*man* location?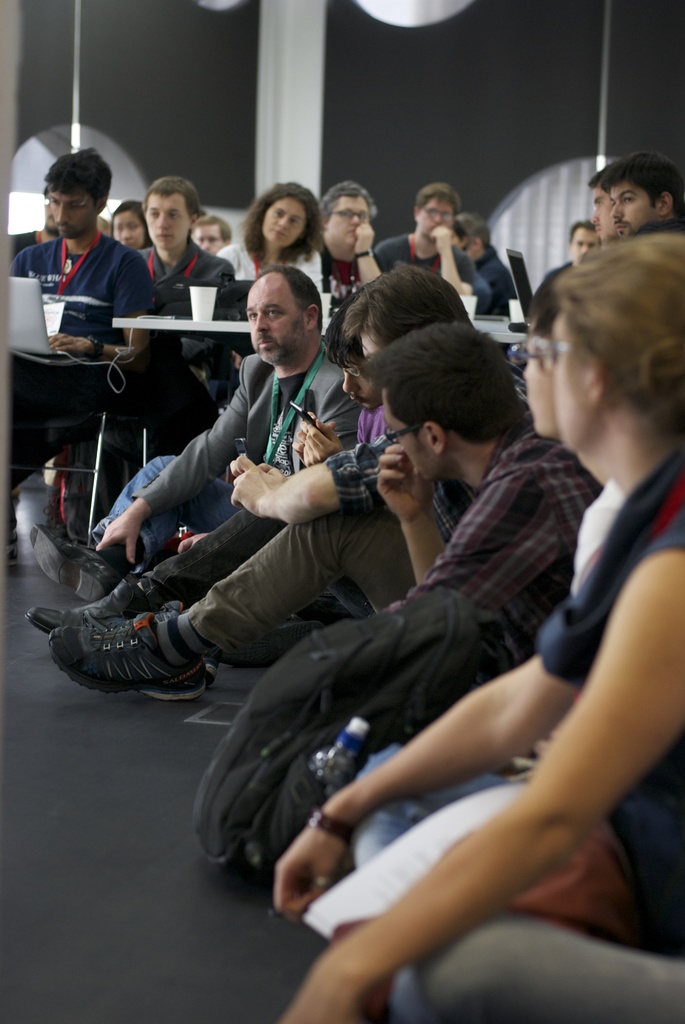
(12, 151, 136, 314)
